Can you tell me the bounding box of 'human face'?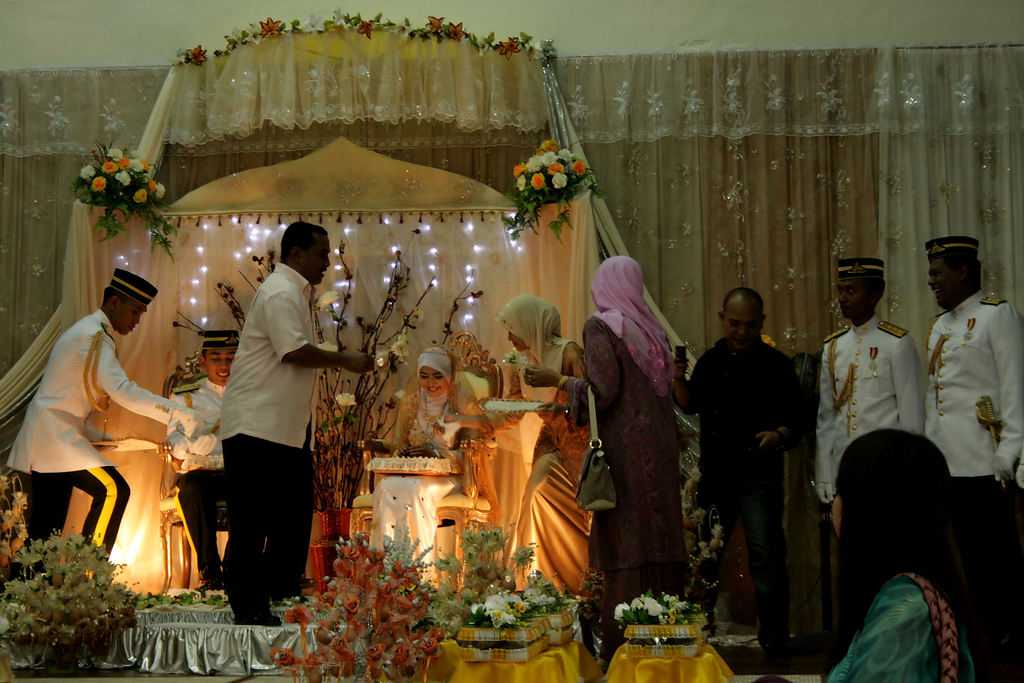
left=508, top=332, right=529, bottom=353.
